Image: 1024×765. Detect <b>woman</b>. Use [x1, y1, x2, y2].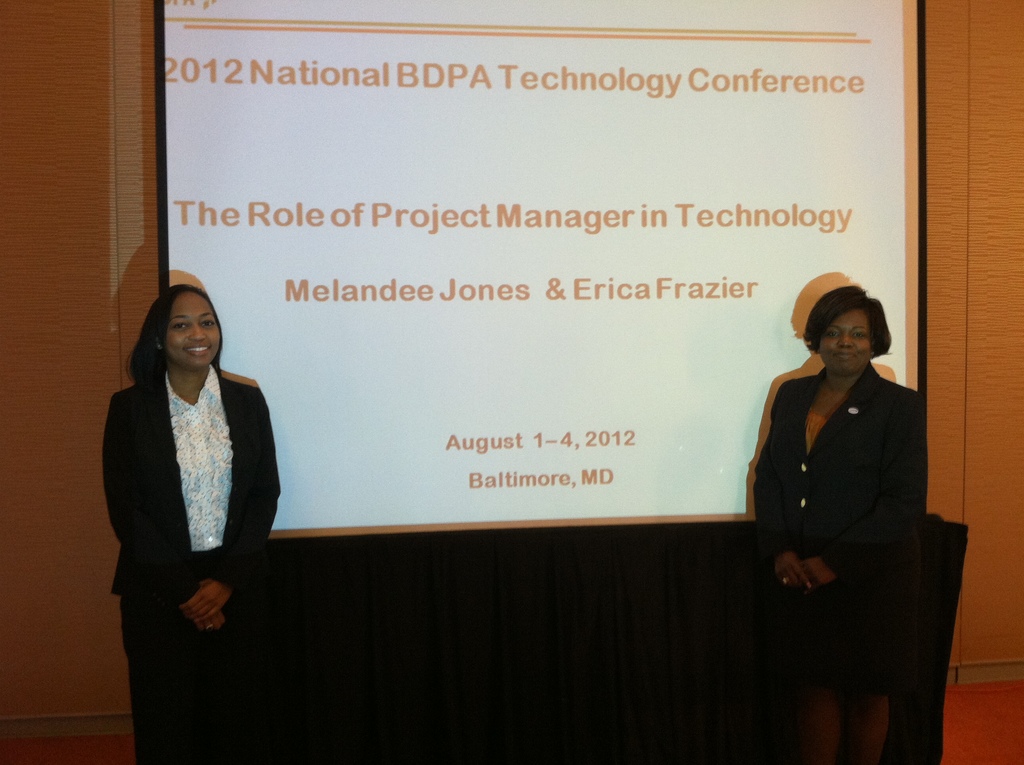
[748, 283, 921, 764].
